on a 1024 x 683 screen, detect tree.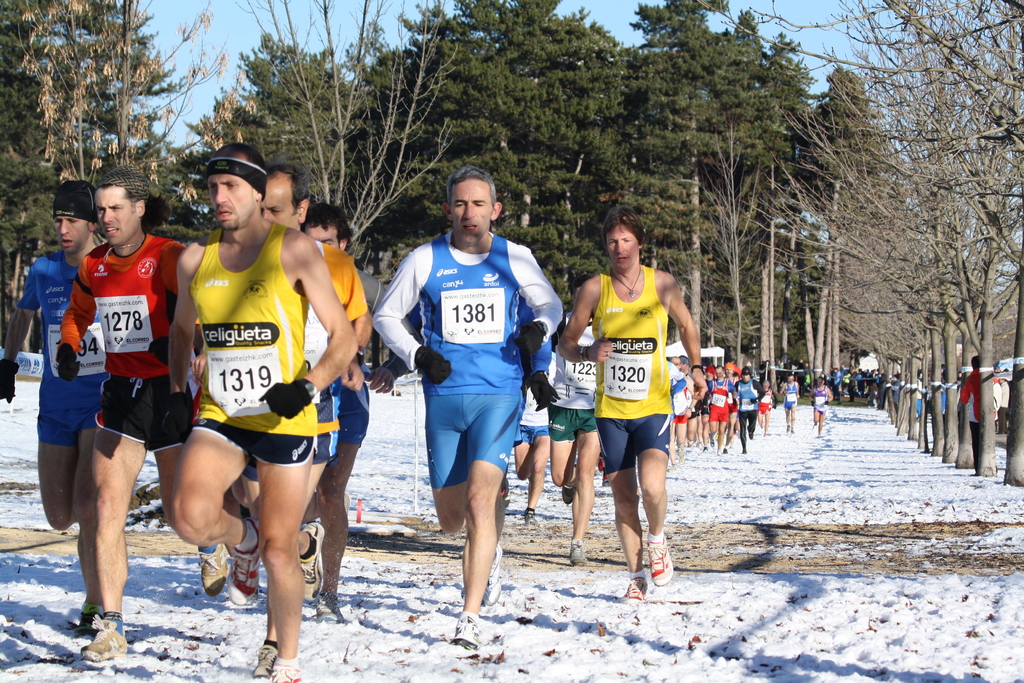
x1=0, y1=0, x2=181, y2=304.
